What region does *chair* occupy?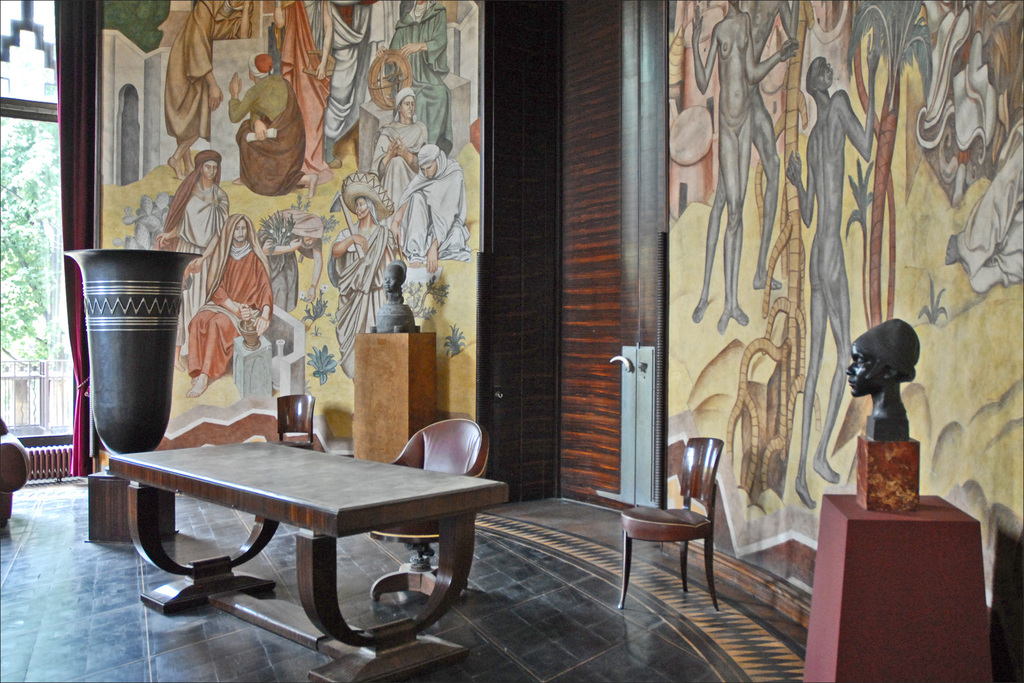
[x1=370, y1=418, x2=493, y2=600].
